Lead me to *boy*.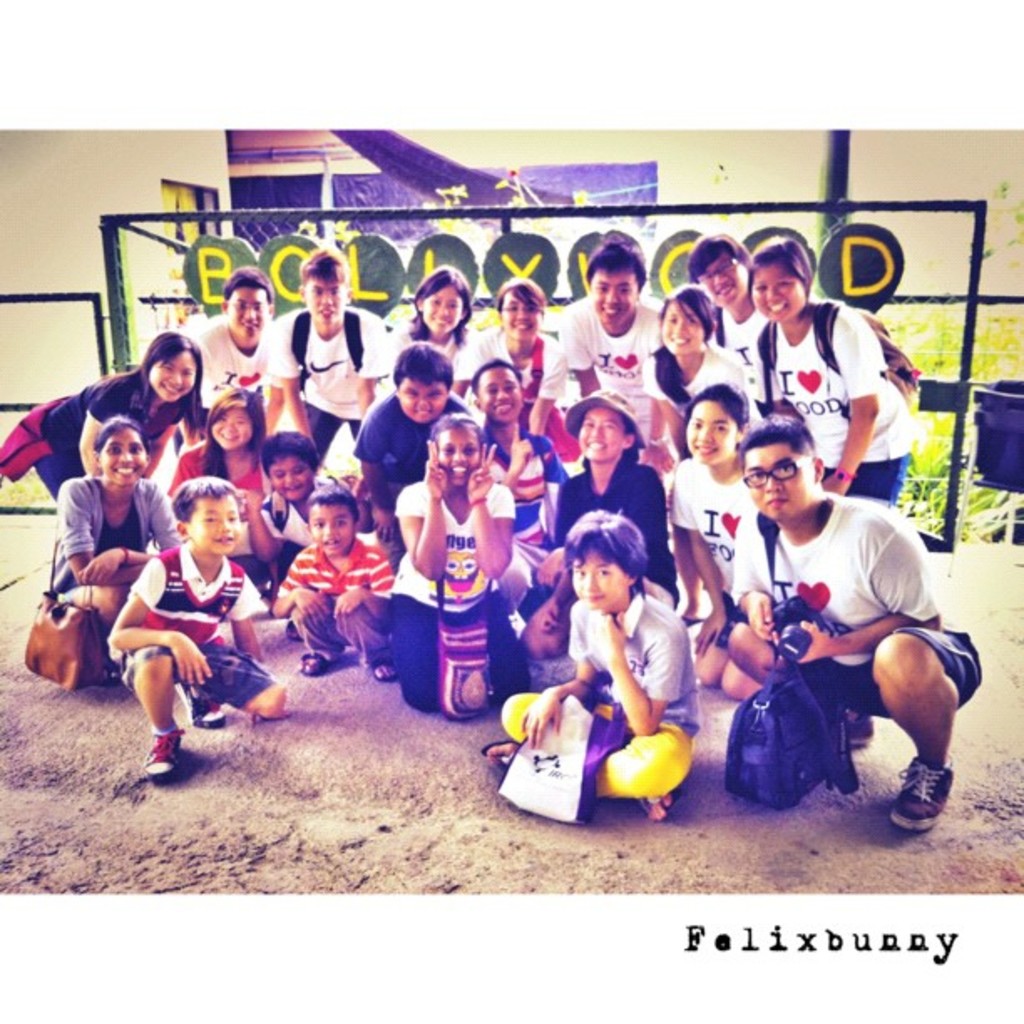
Lead to (x1=266, y1=480, x2=393, y2=683).
